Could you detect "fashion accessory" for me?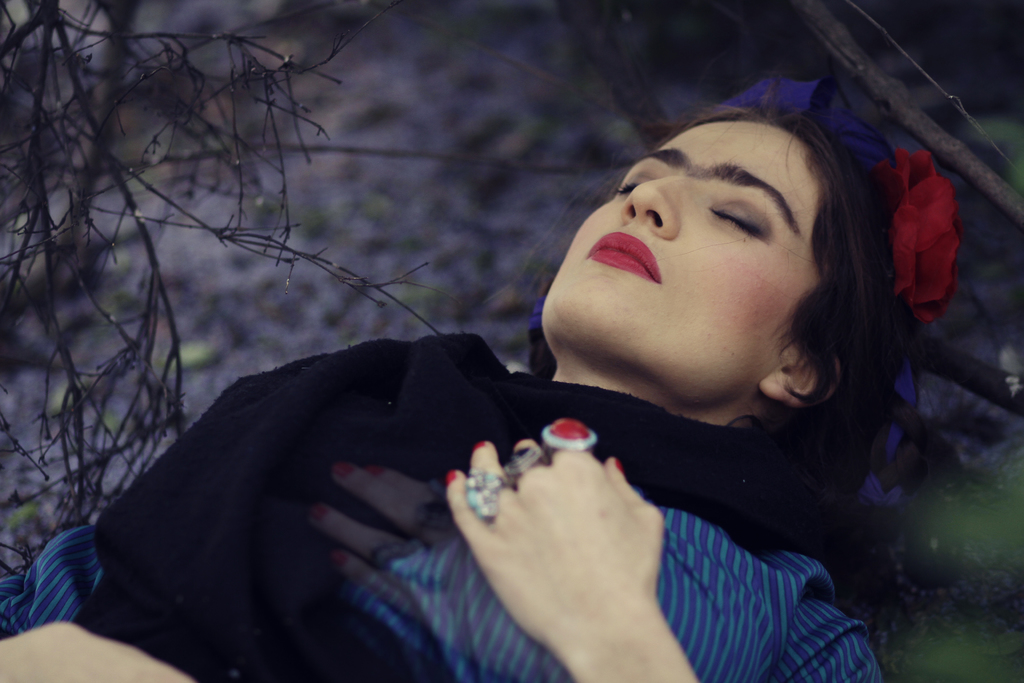
Detection result: bbox=[855, 361, 919, 509].
